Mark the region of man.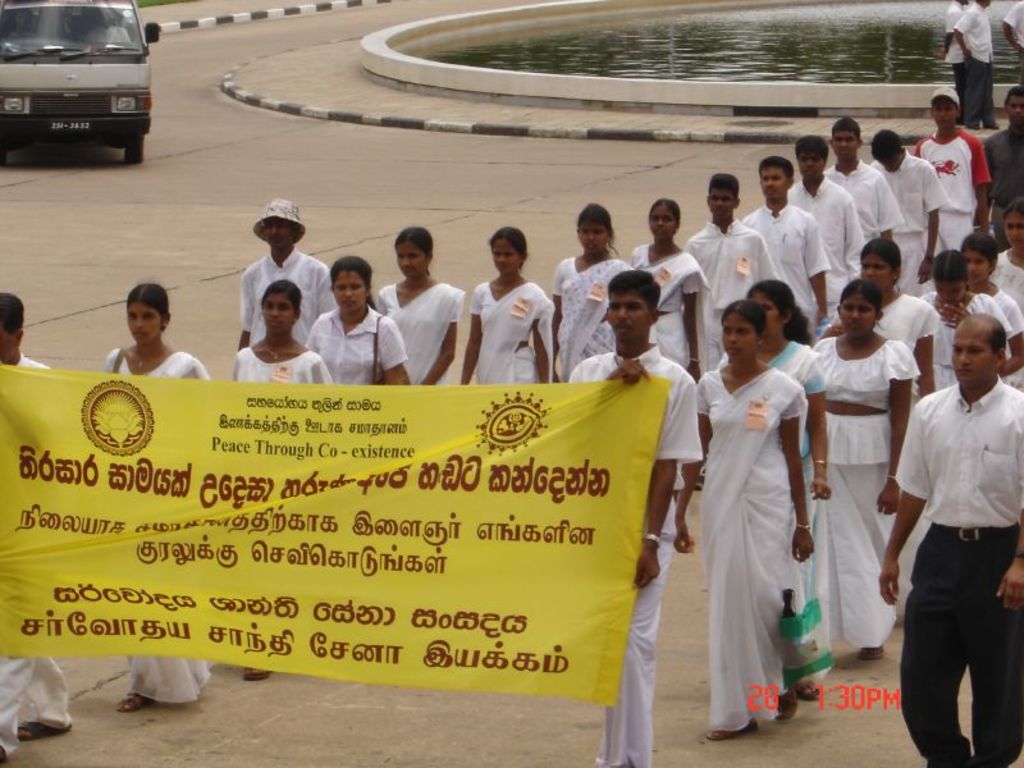
Region: [left=865, top=123, right=950, bottom=298].
